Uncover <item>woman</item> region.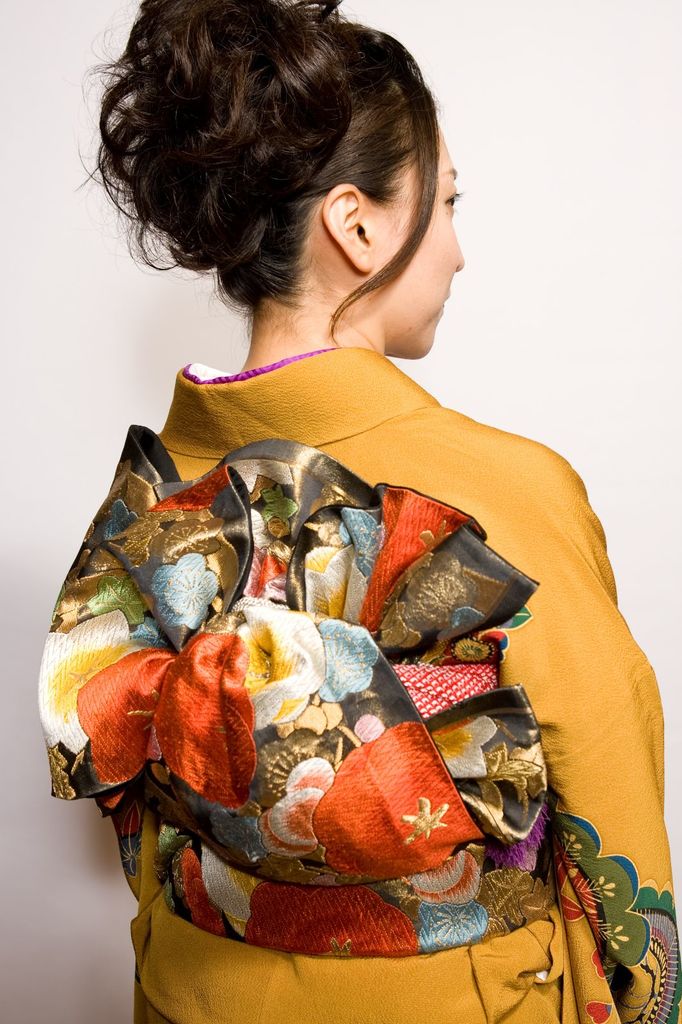
Uncovered: <bbox>39, 0, 681, 1023</bbox>.
